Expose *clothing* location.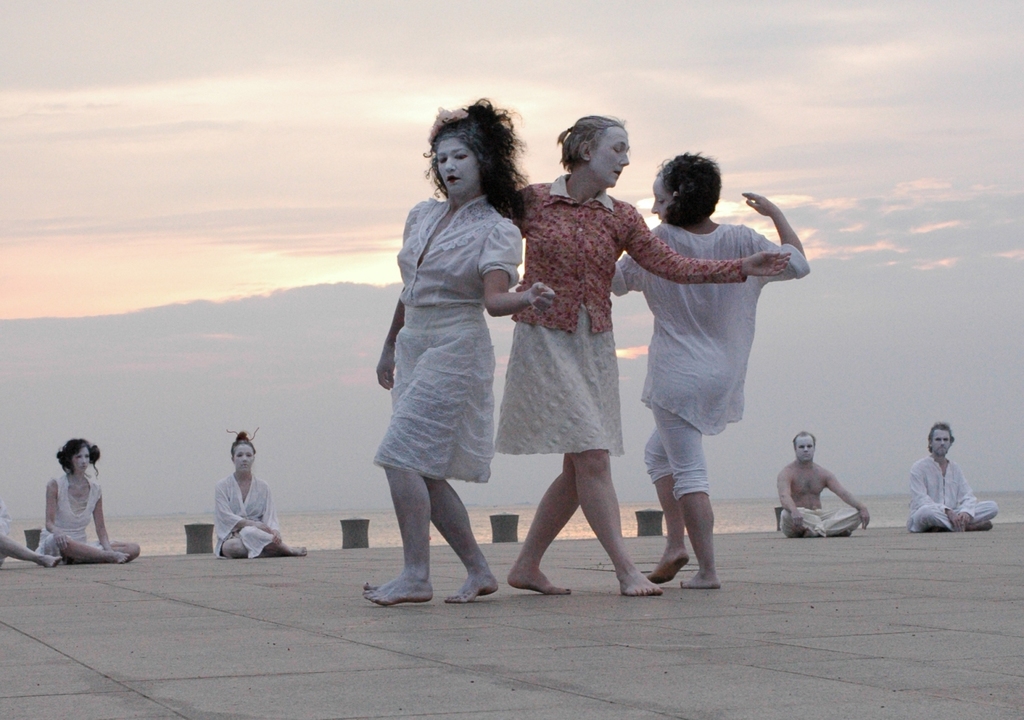
Exposed at [610, 221, 812, 502].
